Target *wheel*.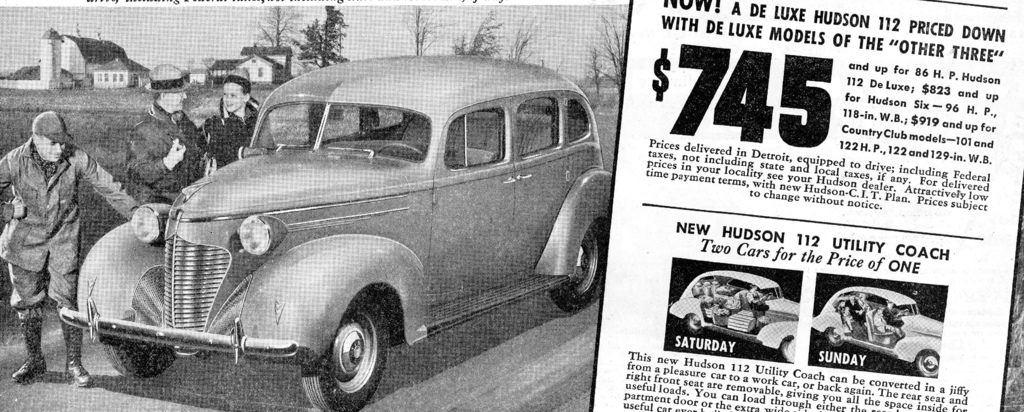
Target region: 373:143:428:155.
